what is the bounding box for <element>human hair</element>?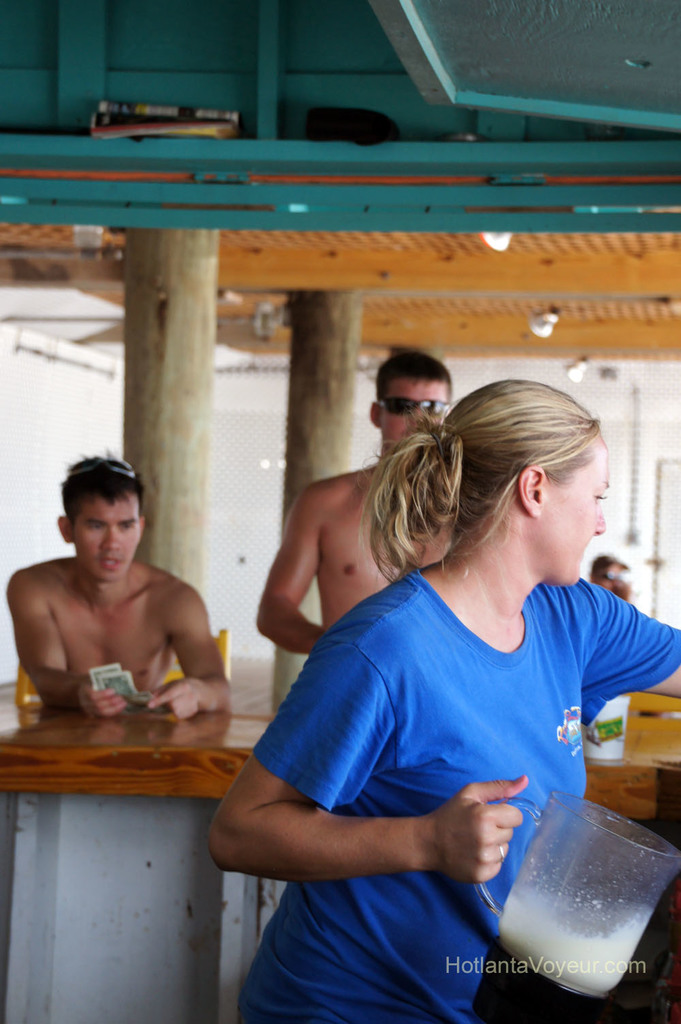
52,450,154,518.
